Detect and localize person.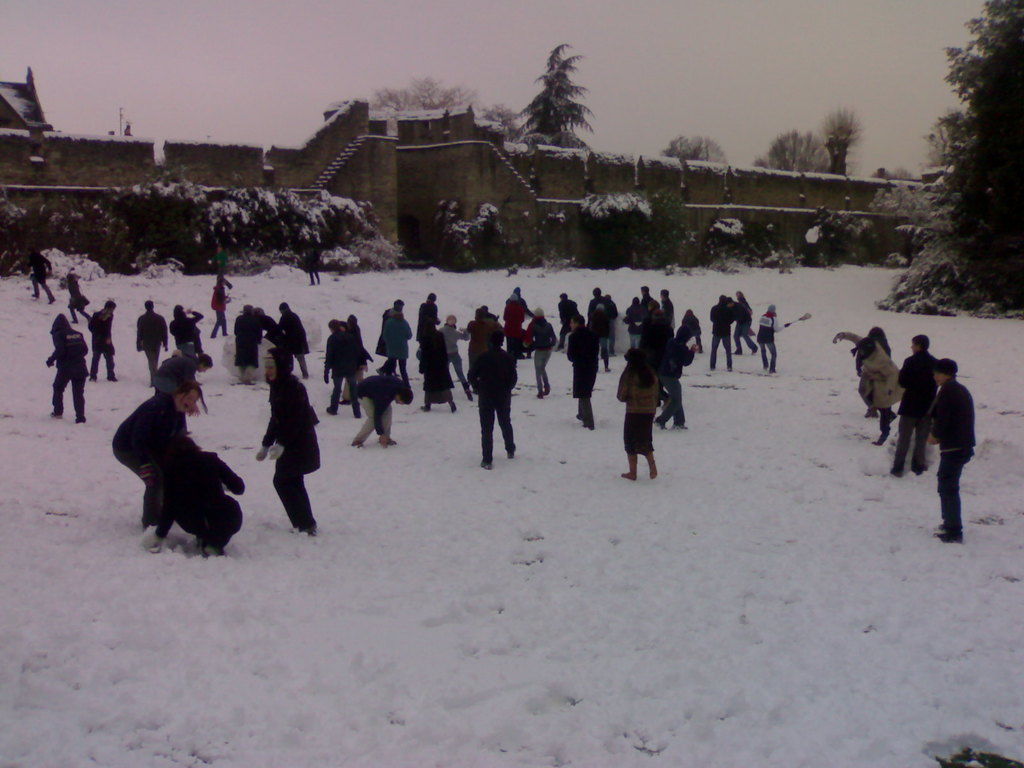
Localized at crop(147, 439, 249, 552).
